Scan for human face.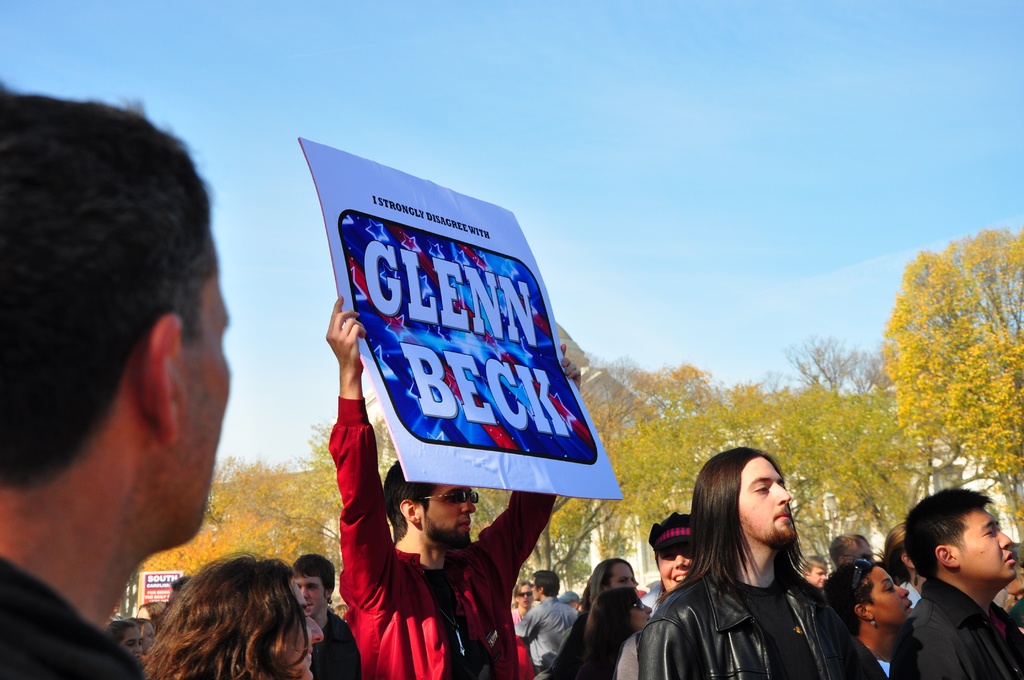
Scan result: box=[867, 559, 912, 626].
